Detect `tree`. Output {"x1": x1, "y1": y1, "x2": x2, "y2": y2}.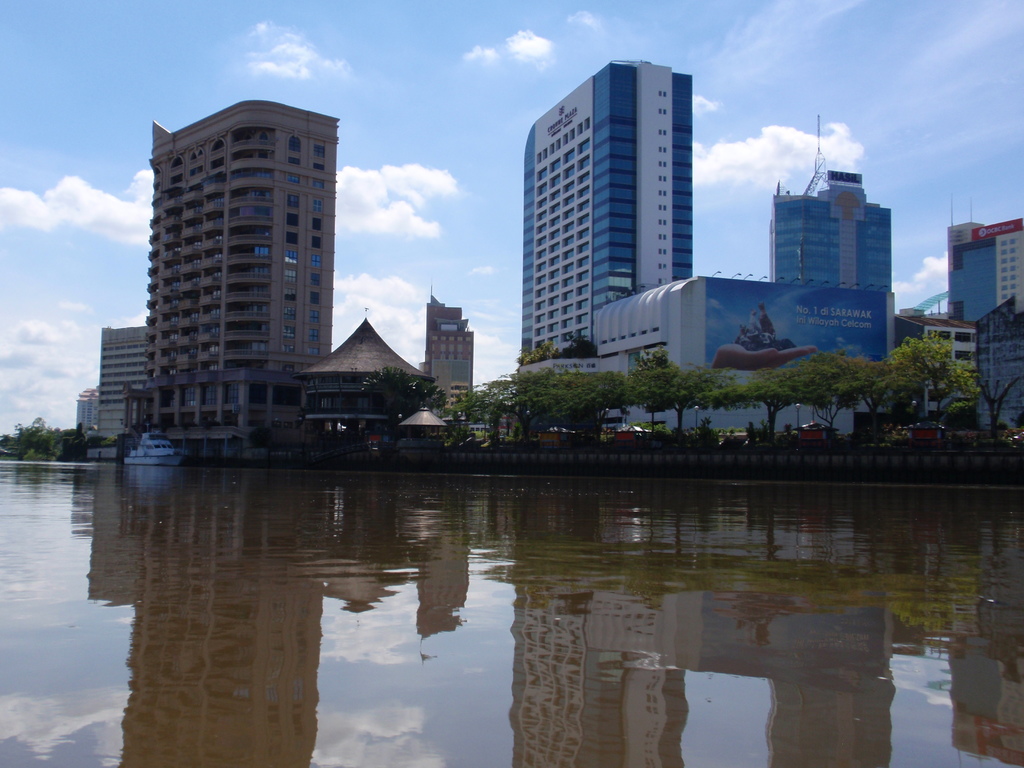
{"x1": 0, "y1": 415, "x2": 86, "y2": 463}.
